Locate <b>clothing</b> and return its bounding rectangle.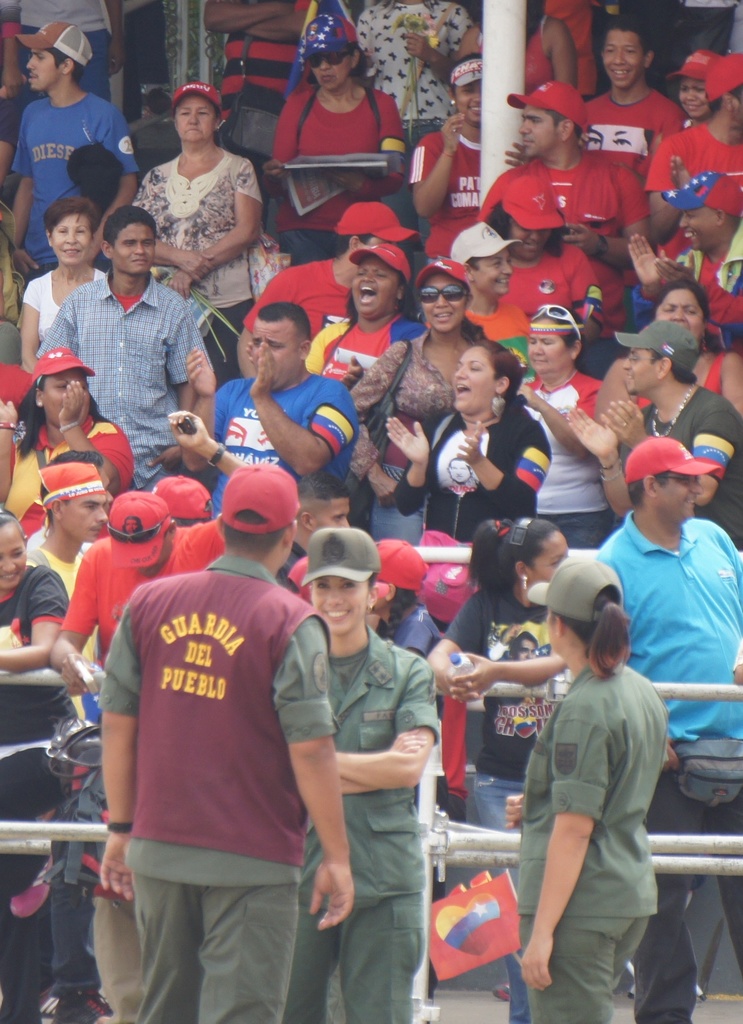
bbox=(561, 85, 669, 164).
